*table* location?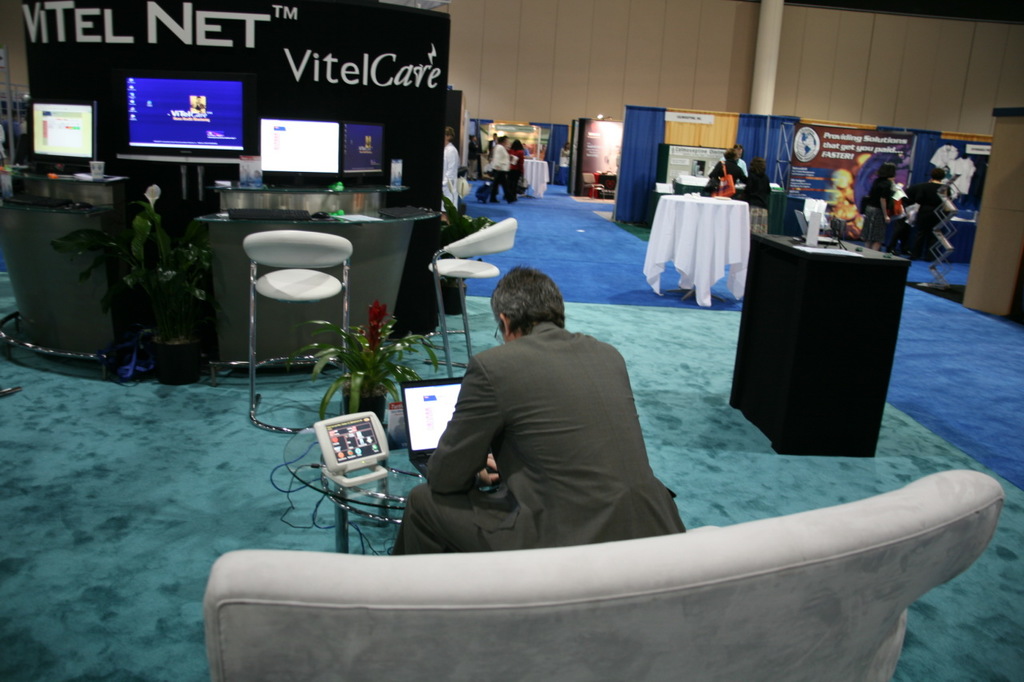
724,225,907,457
